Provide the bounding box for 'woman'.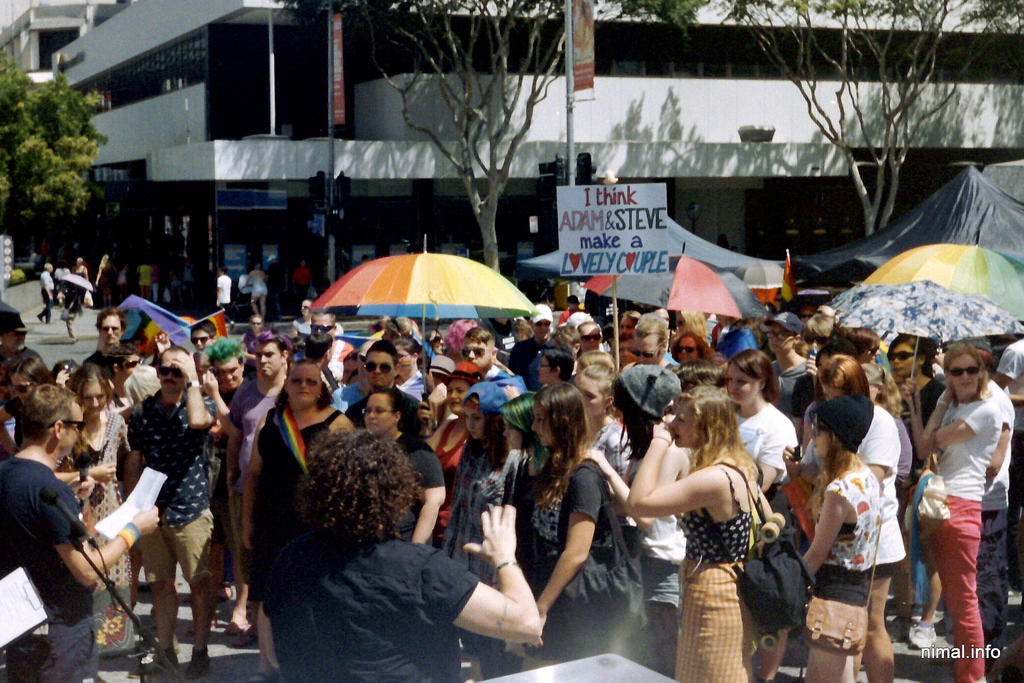
675,333,715,365.
